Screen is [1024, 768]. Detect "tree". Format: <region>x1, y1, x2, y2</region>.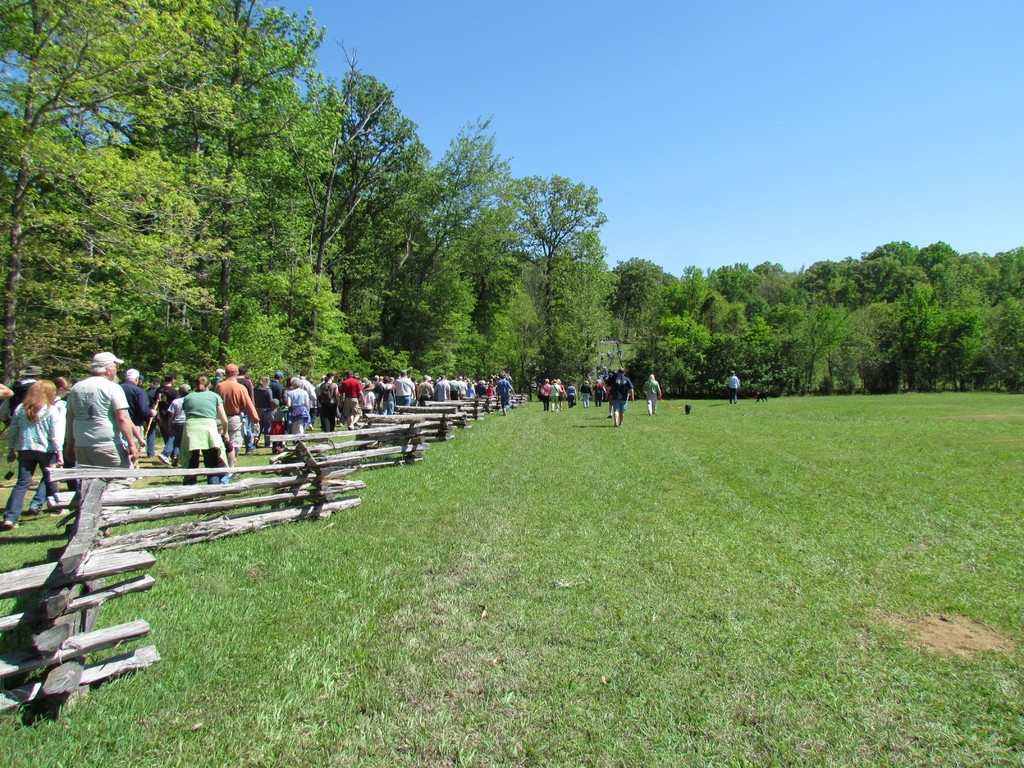
<region>0, 0, 252, 392</region>.
